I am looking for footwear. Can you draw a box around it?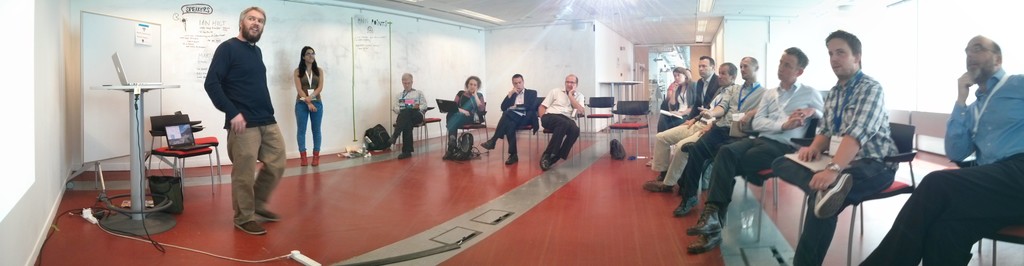
Sure, the bounding box is 692, 231, 735, 249.
